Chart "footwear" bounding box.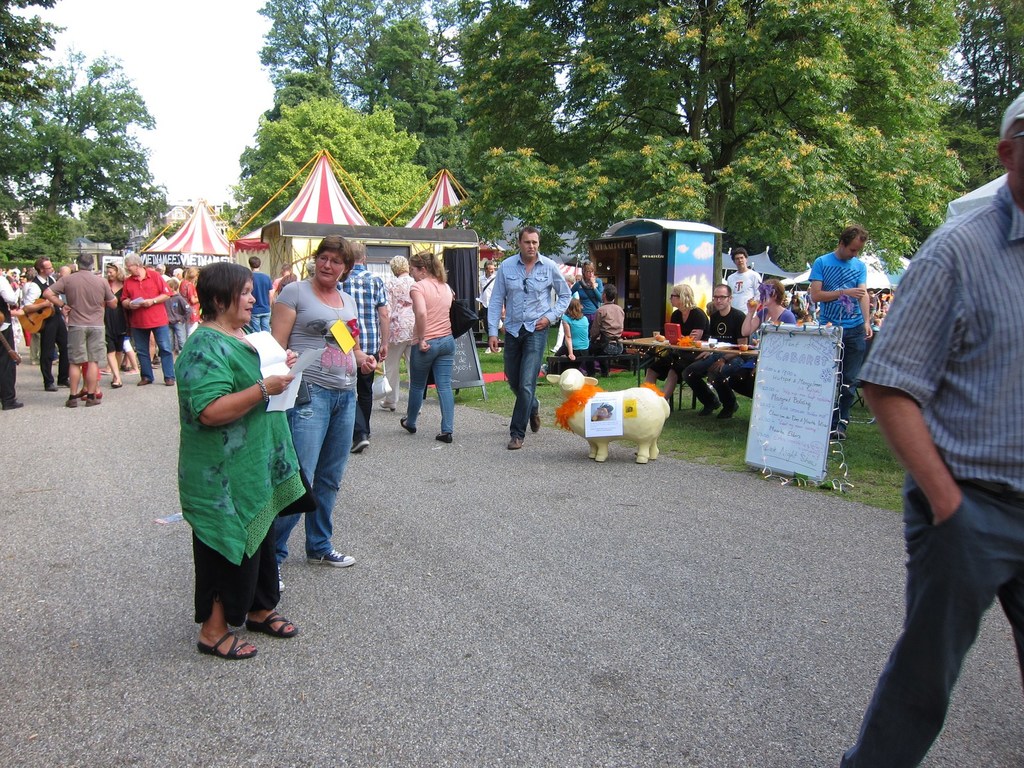
Charted: 1 398 22 410.
